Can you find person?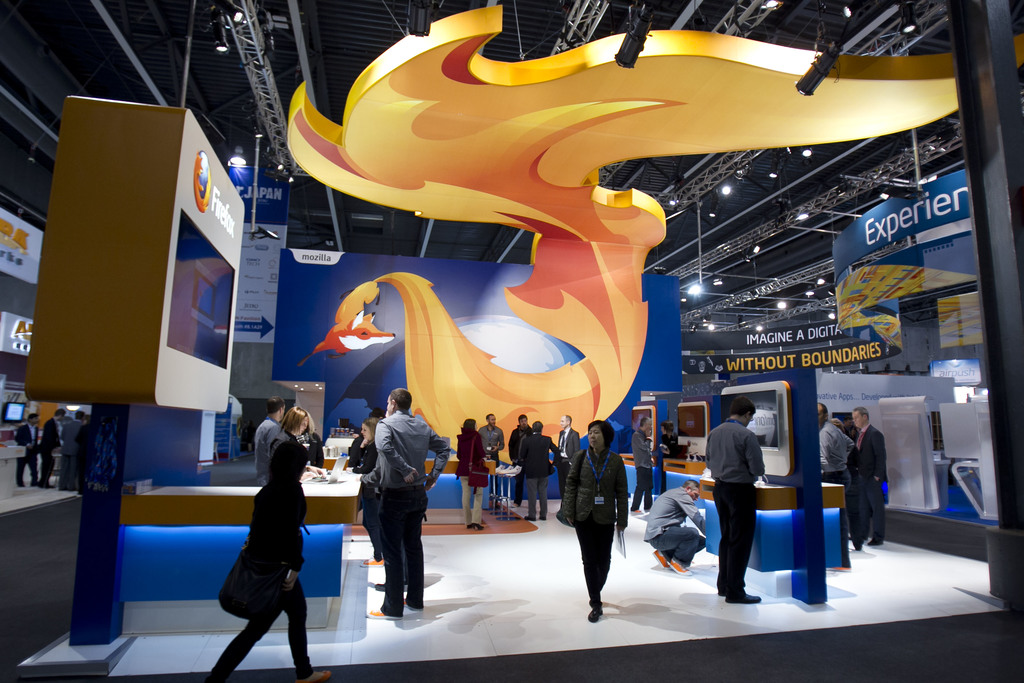
Yes, bounding box: bbox=(365, 388, 452, 620).
